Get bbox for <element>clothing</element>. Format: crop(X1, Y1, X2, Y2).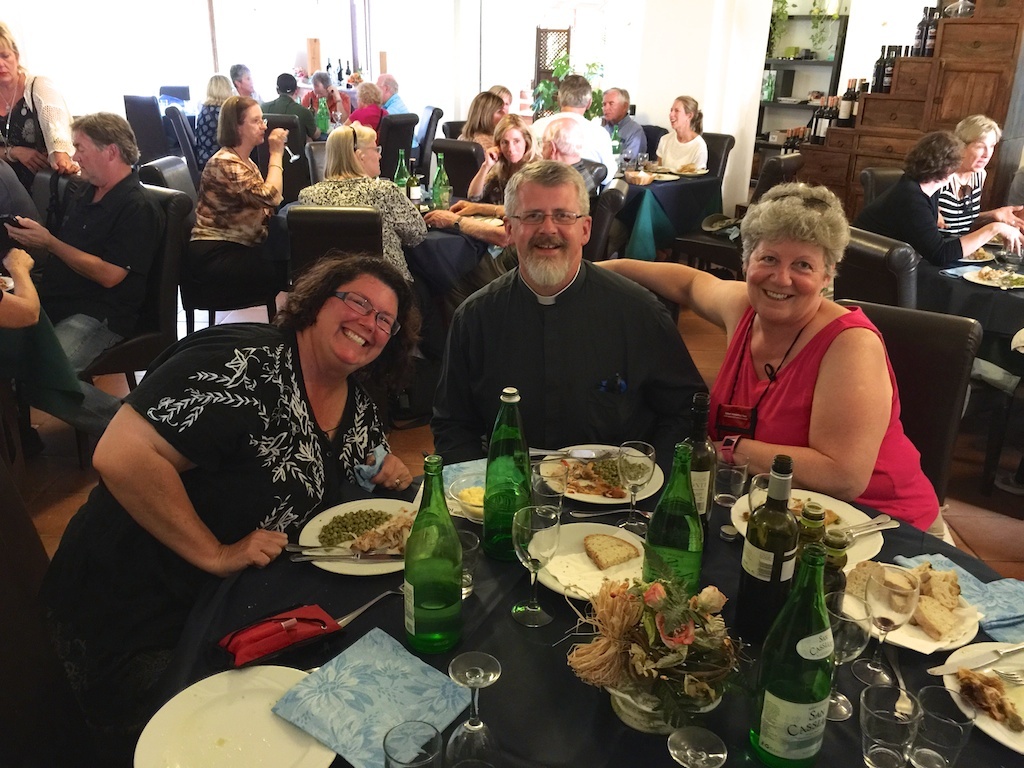
crop(258, 90, 316, 135).
